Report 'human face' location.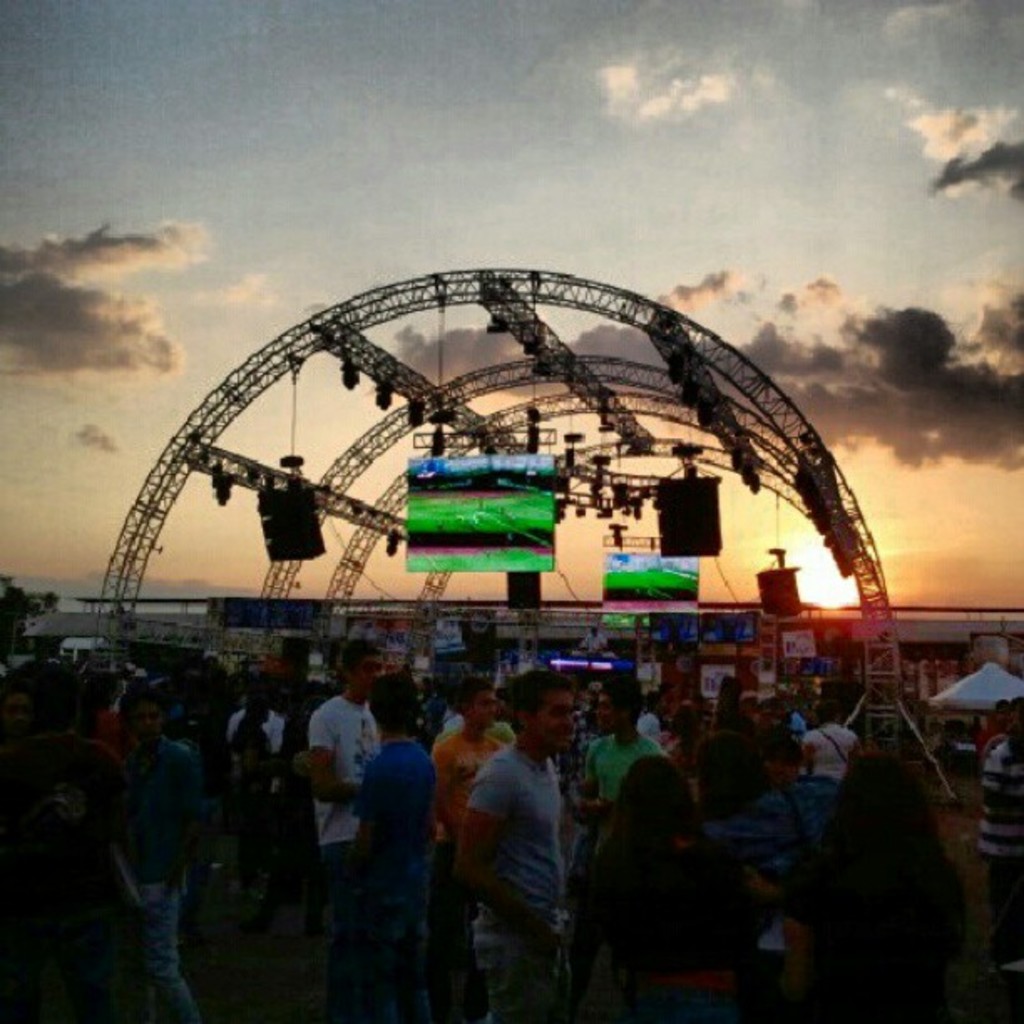
Report: <box>460,689,494,733</box>.
